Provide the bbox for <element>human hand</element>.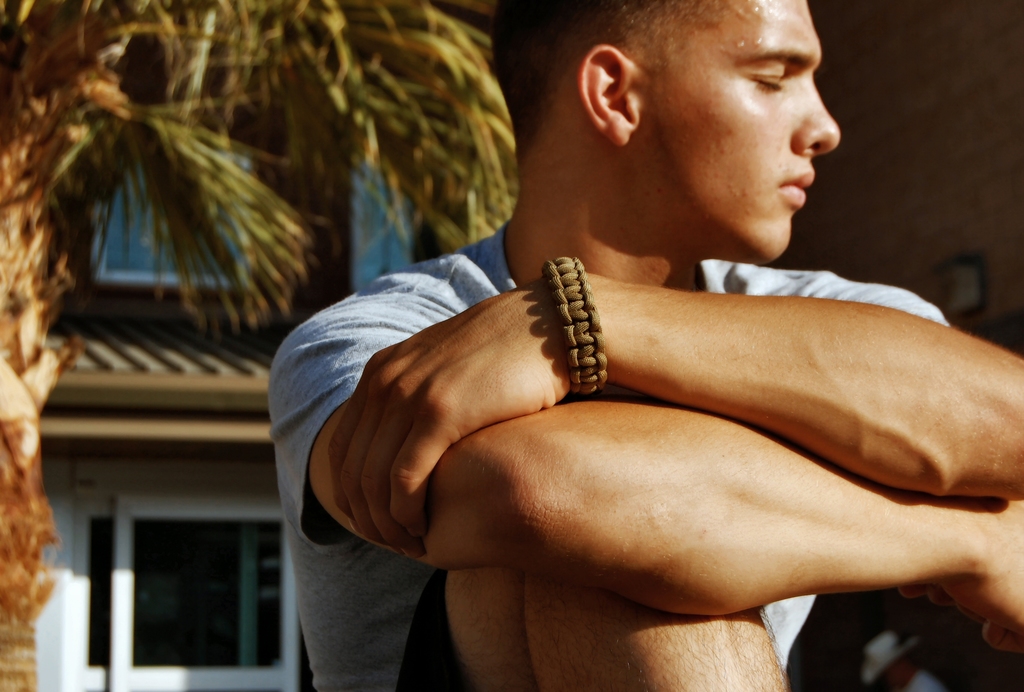
bbox(899, 496, 1023, 656).
